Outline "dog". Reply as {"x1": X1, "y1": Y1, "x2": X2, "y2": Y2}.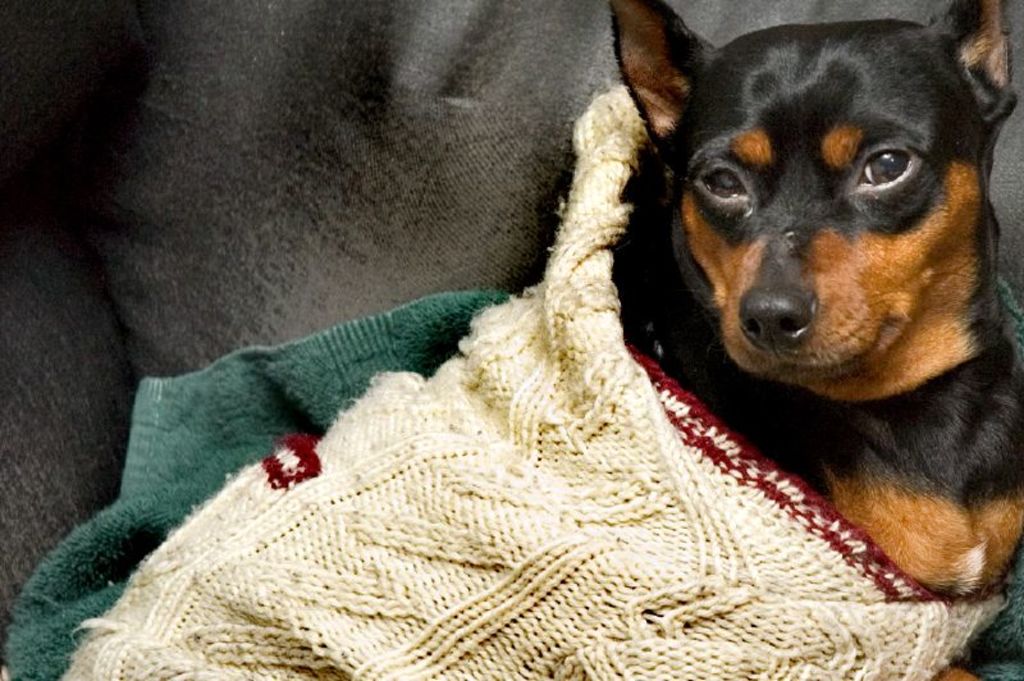
{"x1": 607, "y1": 0, "x2": 1023, "y2": 680}.
